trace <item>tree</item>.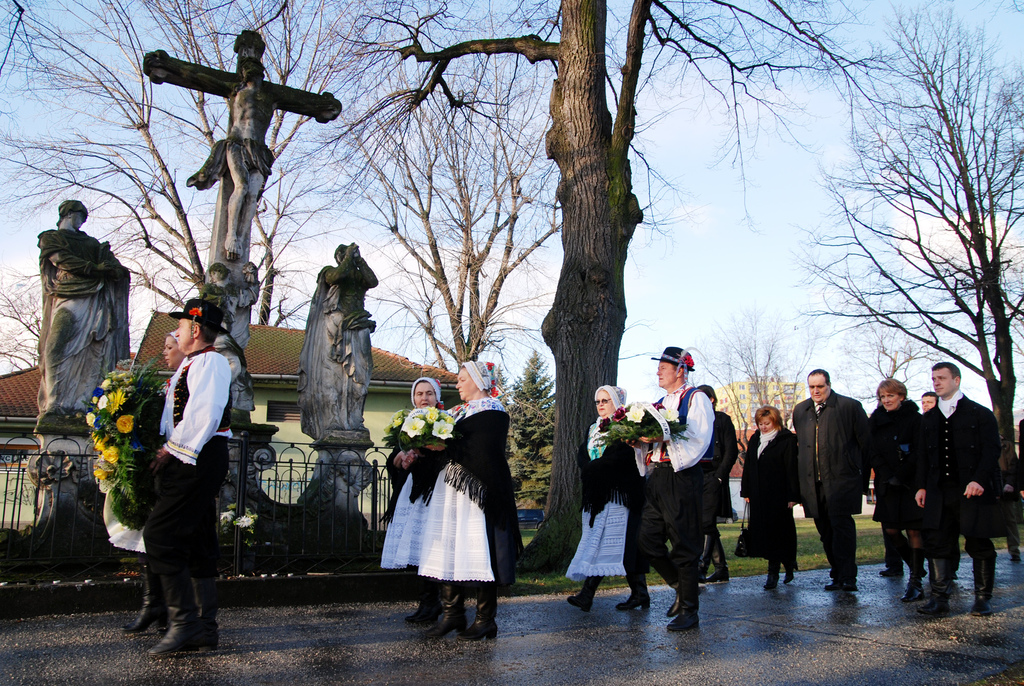
Traced to [x1=831, y1=311, x2=948, y2=425].
